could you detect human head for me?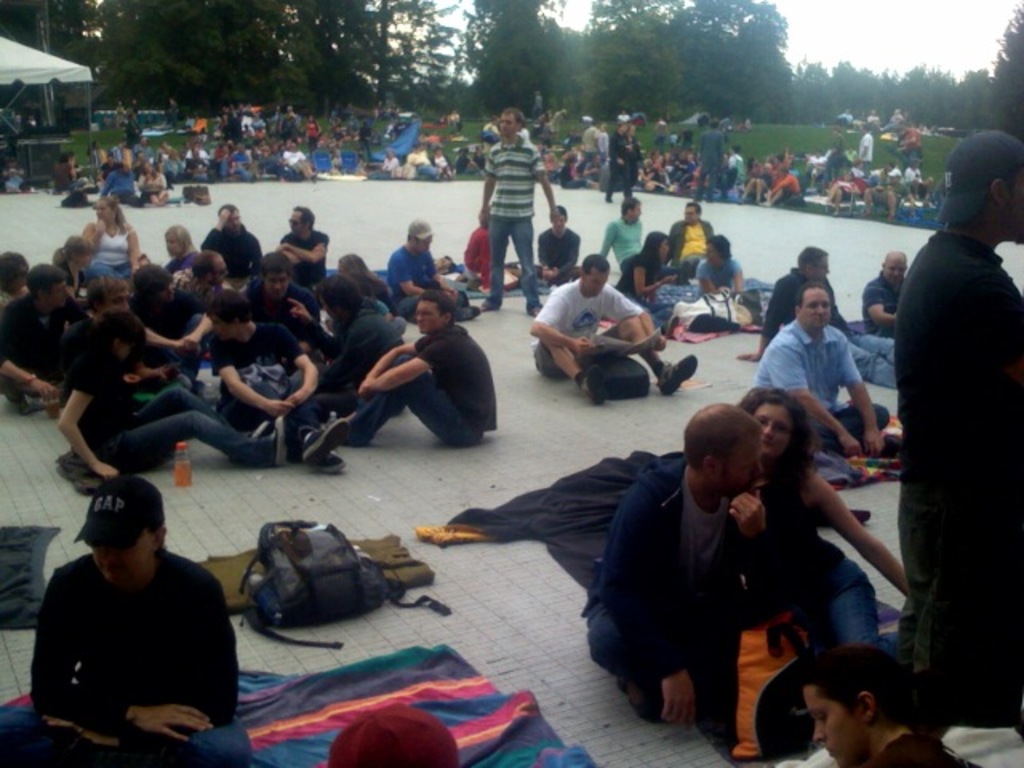
Detection result: bbox=(317, 274, 363, 318).
